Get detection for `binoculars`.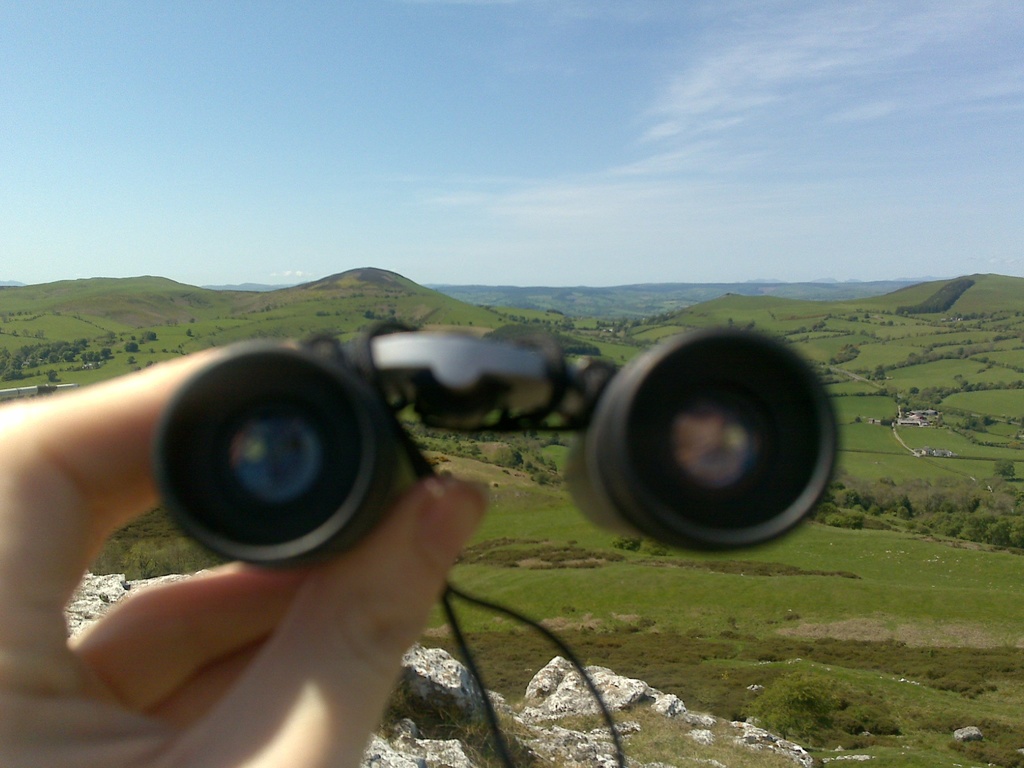
Detection: {"left": 150, "top": 318, "right": 840, "bottom": 564}.
